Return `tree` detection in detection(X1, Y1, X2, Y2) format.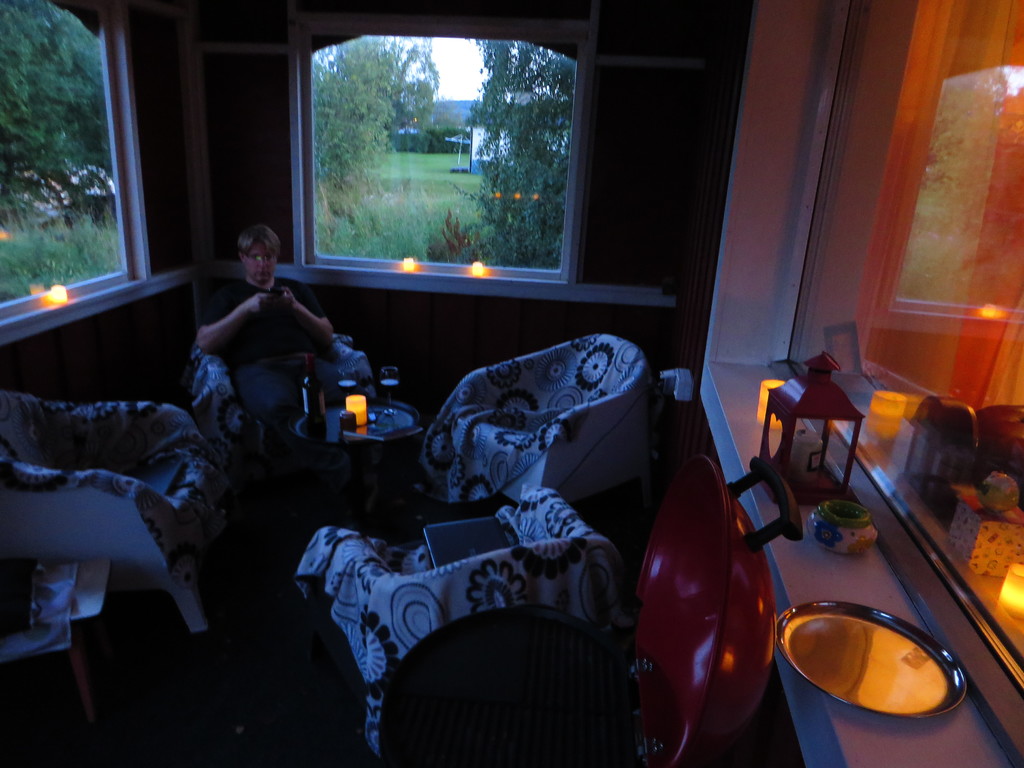
detection(0, 0, 118, 226).
